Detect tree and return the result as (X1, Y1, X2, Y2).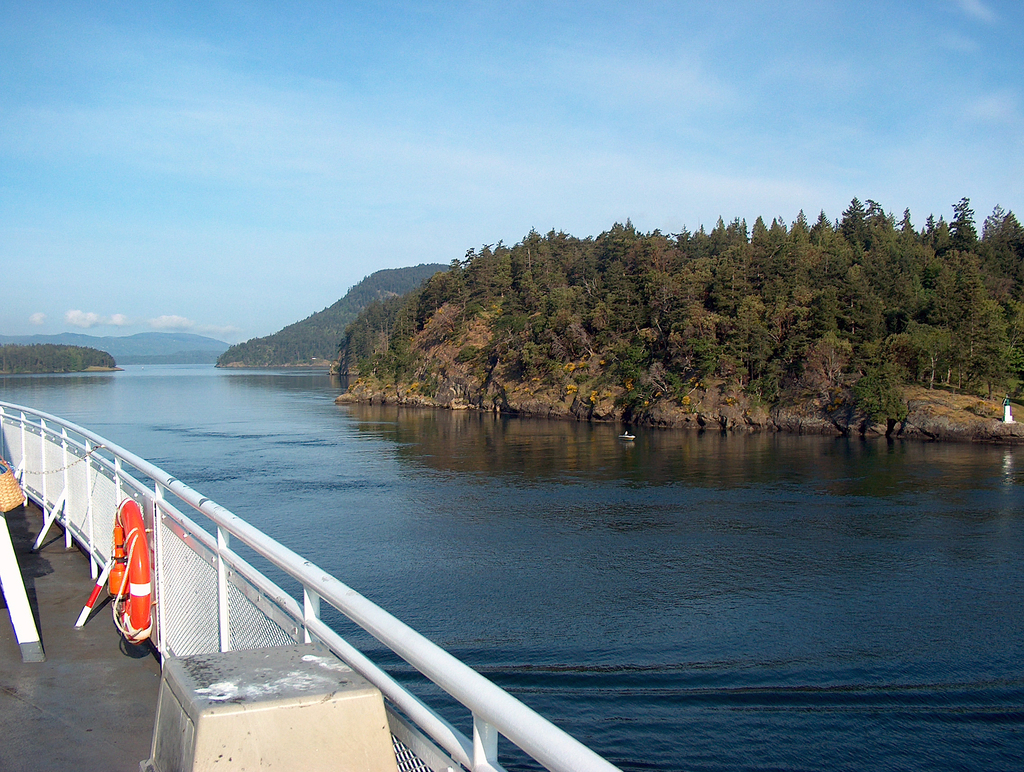
(723, 215, 797, 388).
